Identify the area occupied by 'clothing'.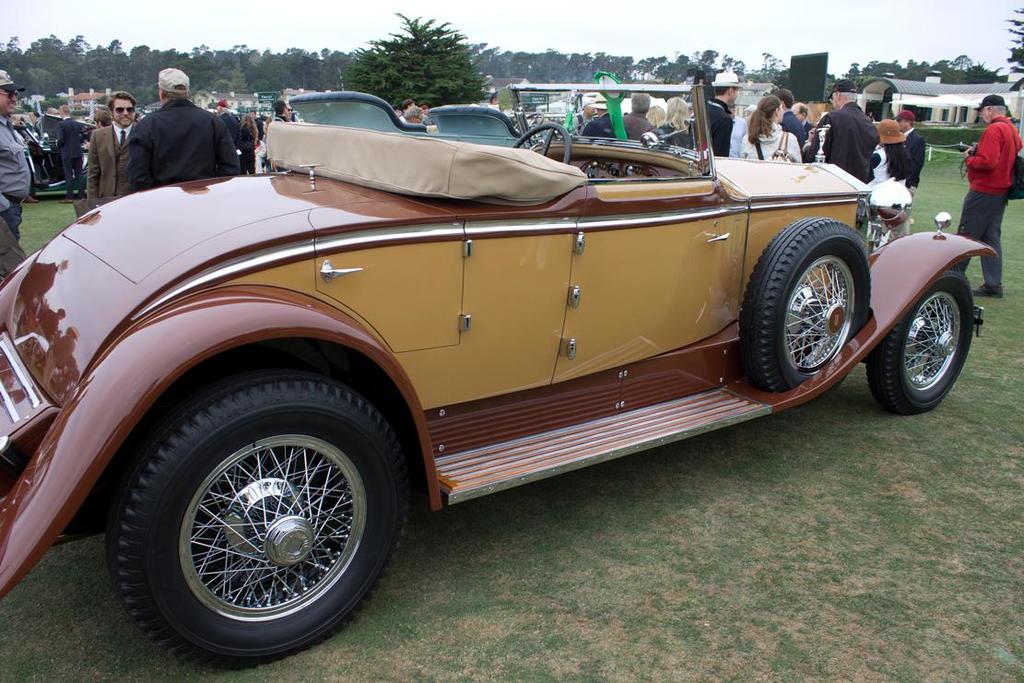
Area: 581/115/619/145.
